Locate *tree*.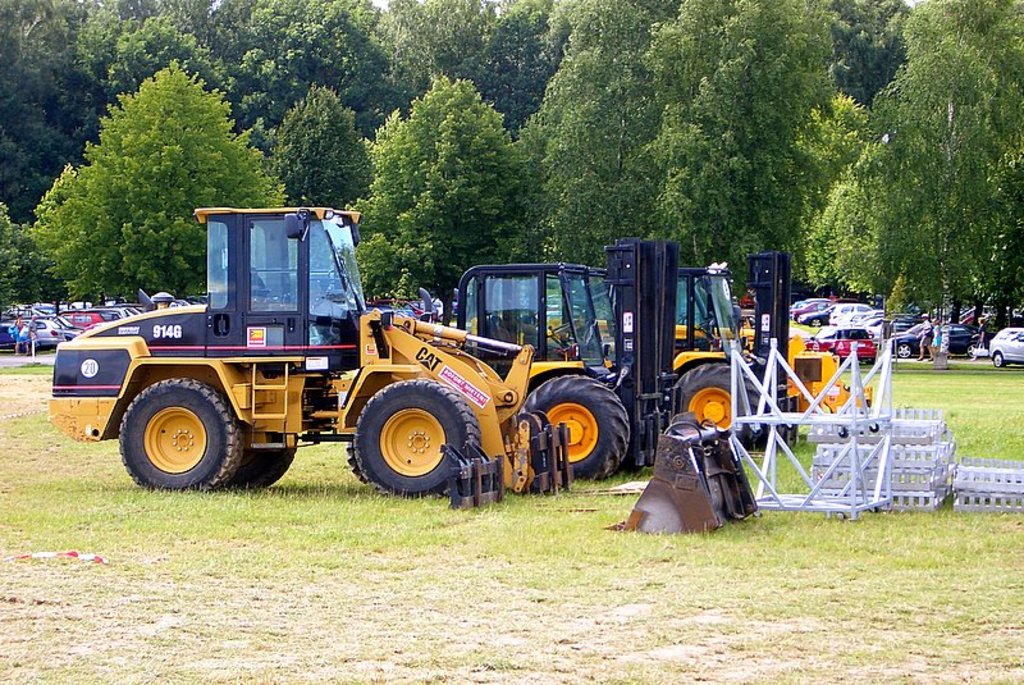
Bounding box: <bbox>494, 0, 681, 271</bbox>.
